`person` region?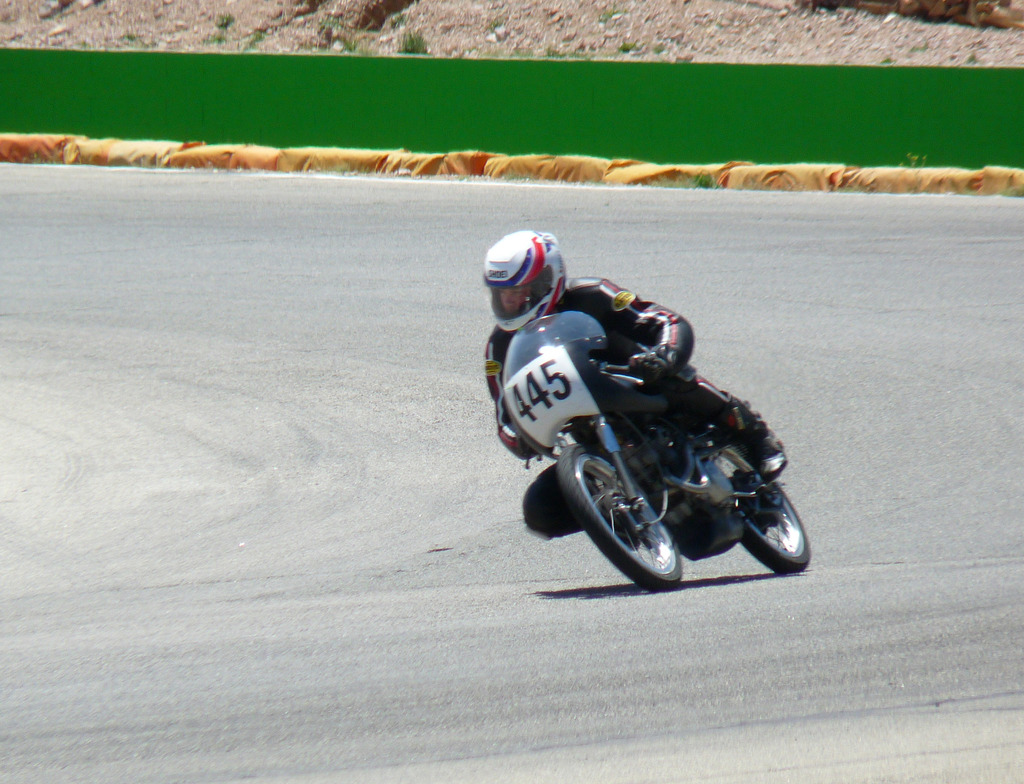
box=[474, 214, 780, 581]
